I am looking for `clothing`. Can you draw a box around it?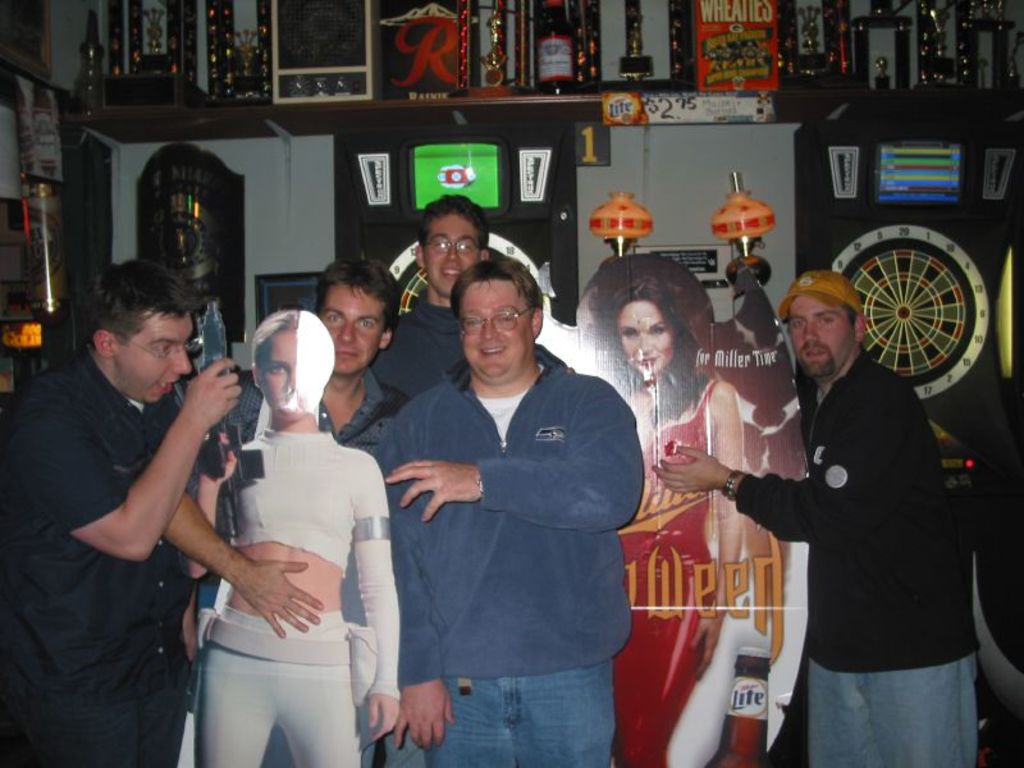
Sure, the bounding box is 617, 375, 710, 767.
